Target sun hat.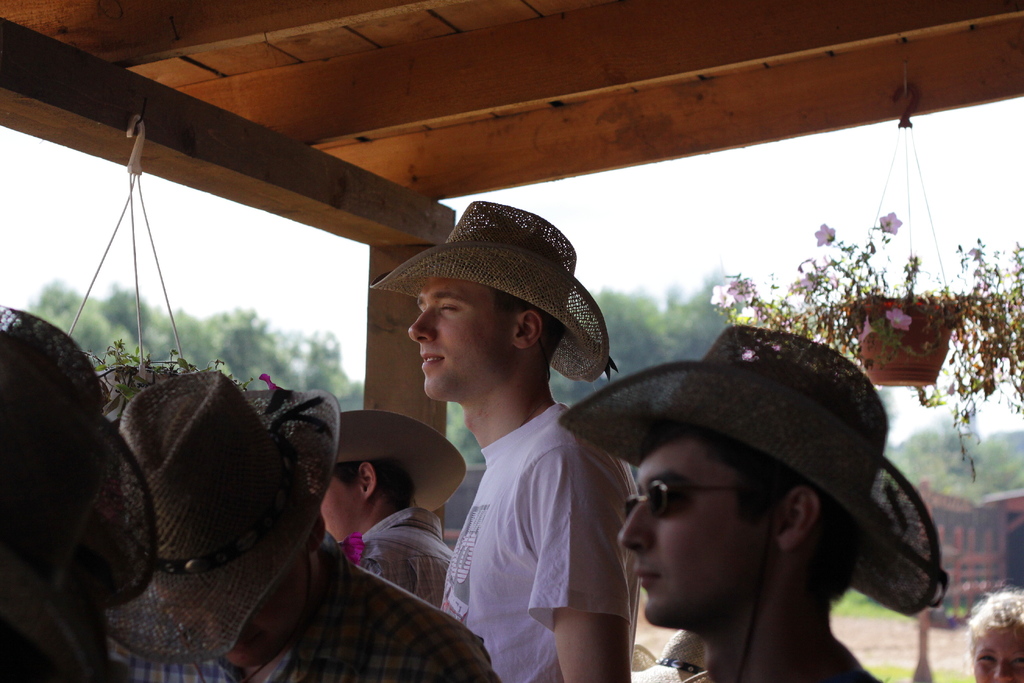
Target region: crop(367, 199, 619, 381).
